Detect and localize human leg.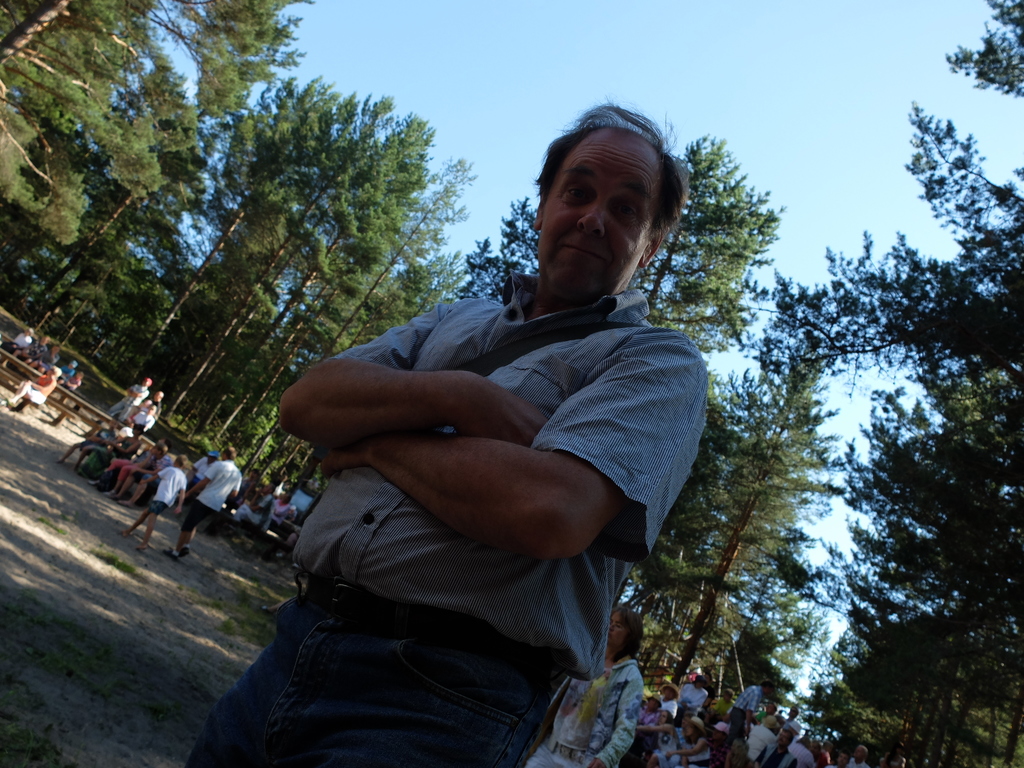
Localized at bbox=(266, 602, 555, 767).
